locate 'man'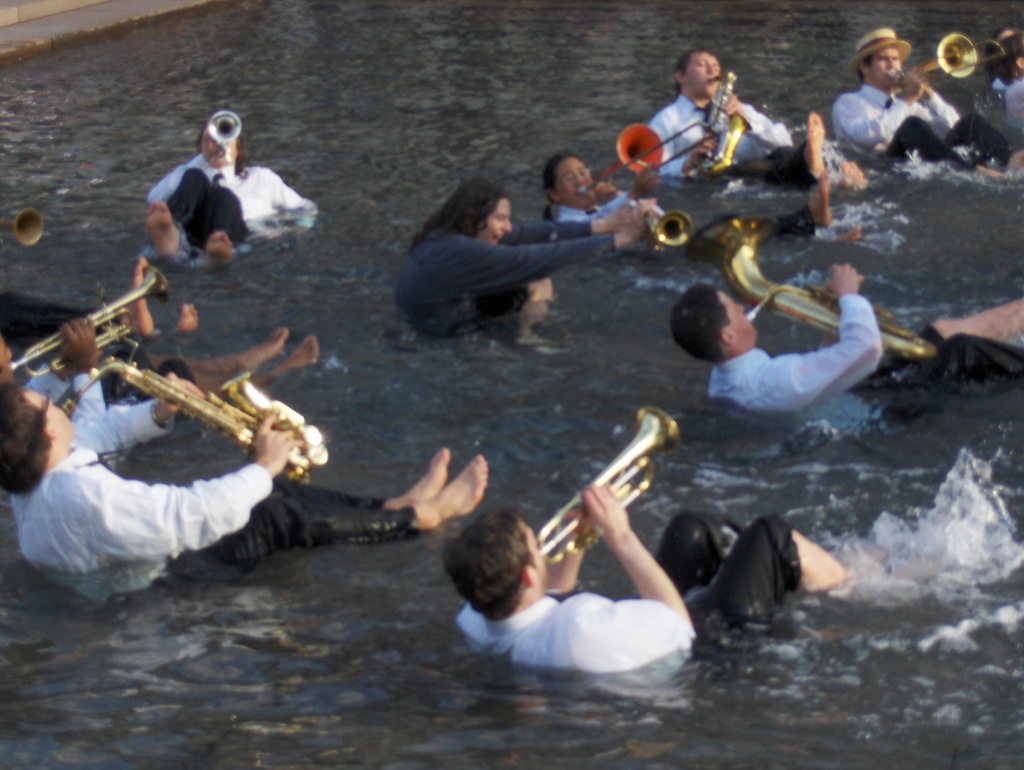
x1=396, y1=185, x2=645, y2=341
